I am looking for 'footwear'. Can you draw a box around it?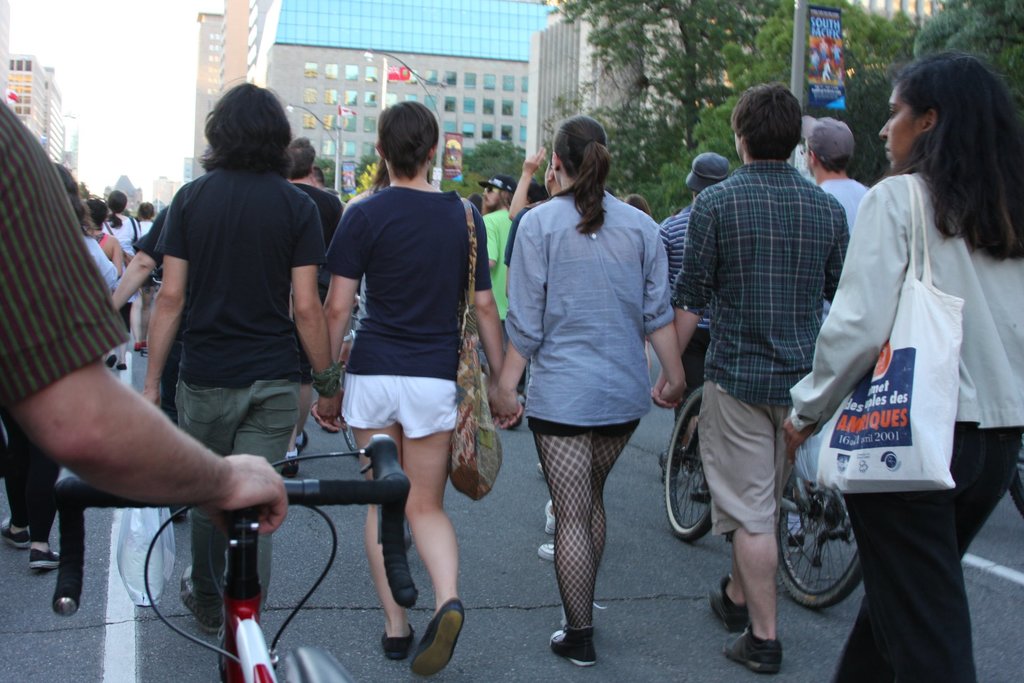
Sure, the bounding box is Rect(25, 541, 63, 572).
